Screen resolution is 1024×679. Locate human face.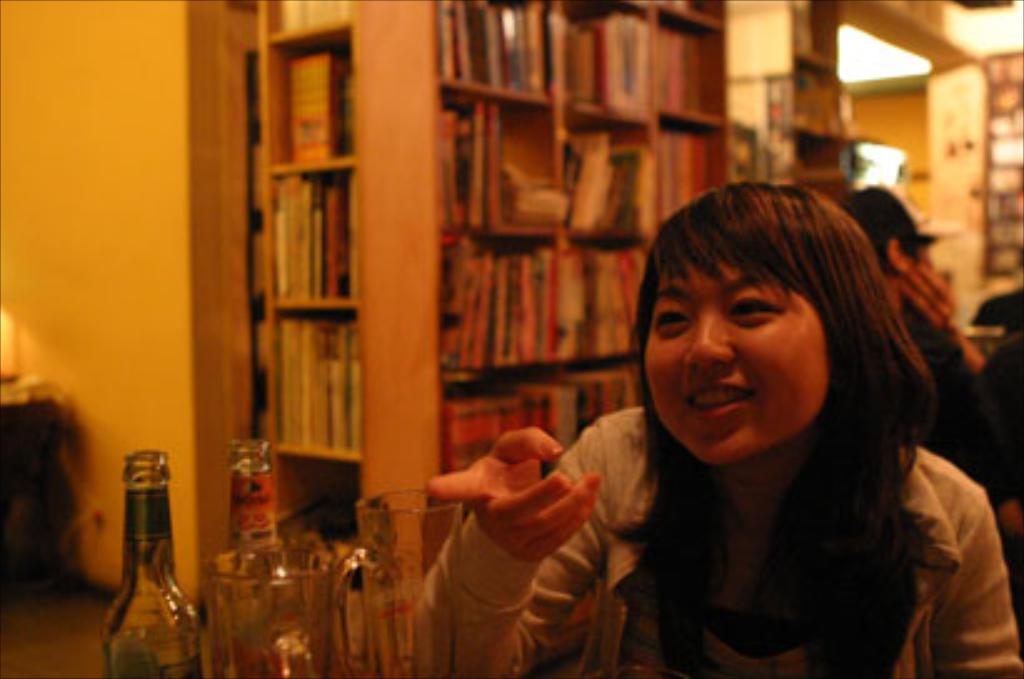
642/250/834/467.
